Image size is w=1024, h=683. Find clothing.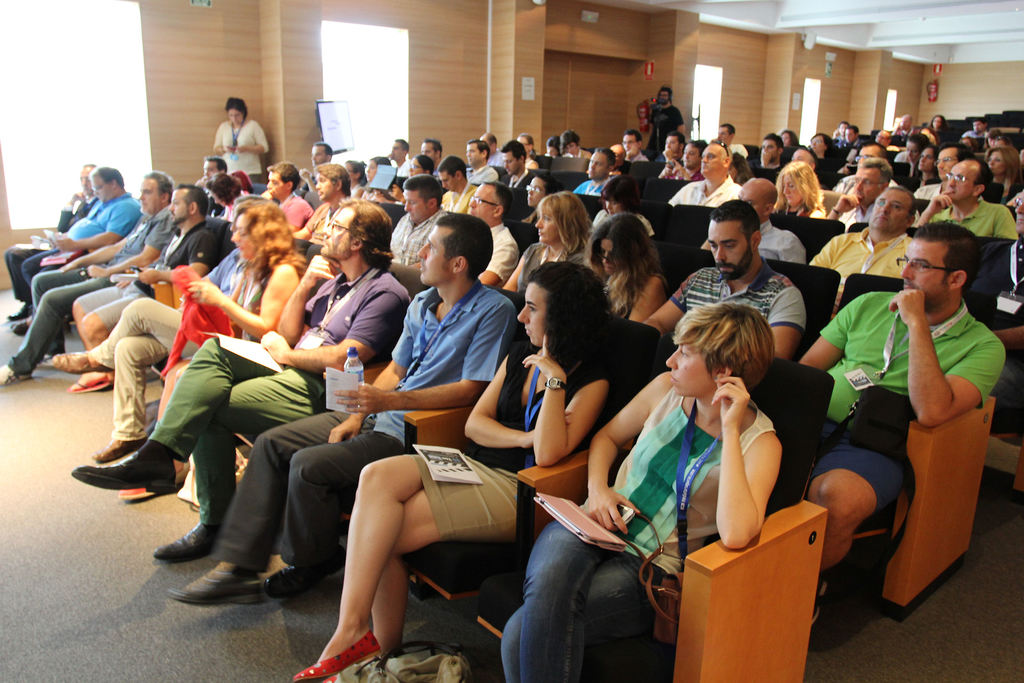
left=845, top=137, right=860, bottom=147.
